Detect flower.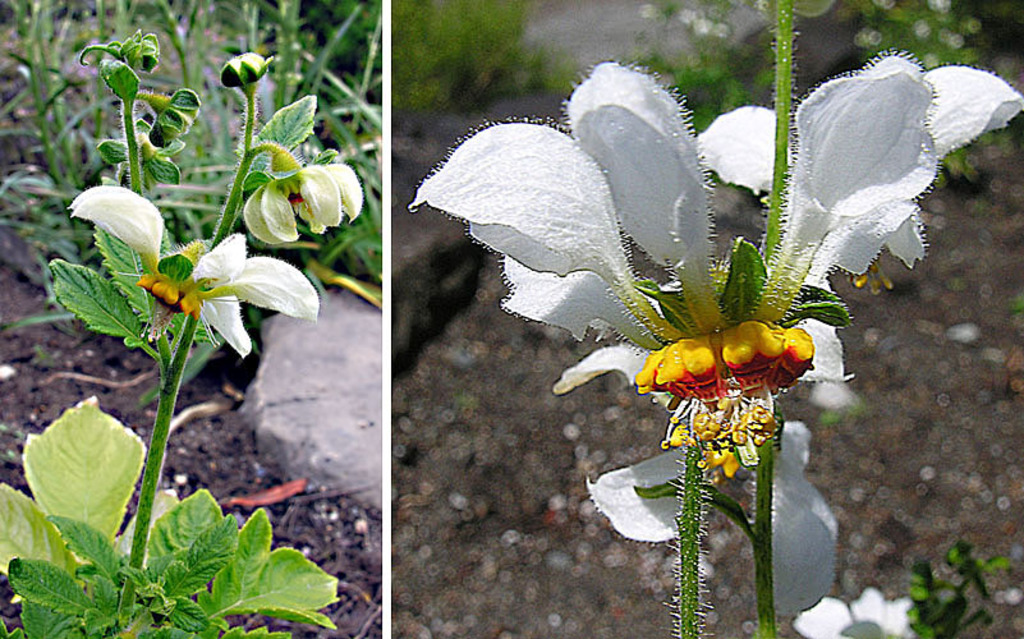
Detected at [left=65, top=184, right=325, bottom=360].
